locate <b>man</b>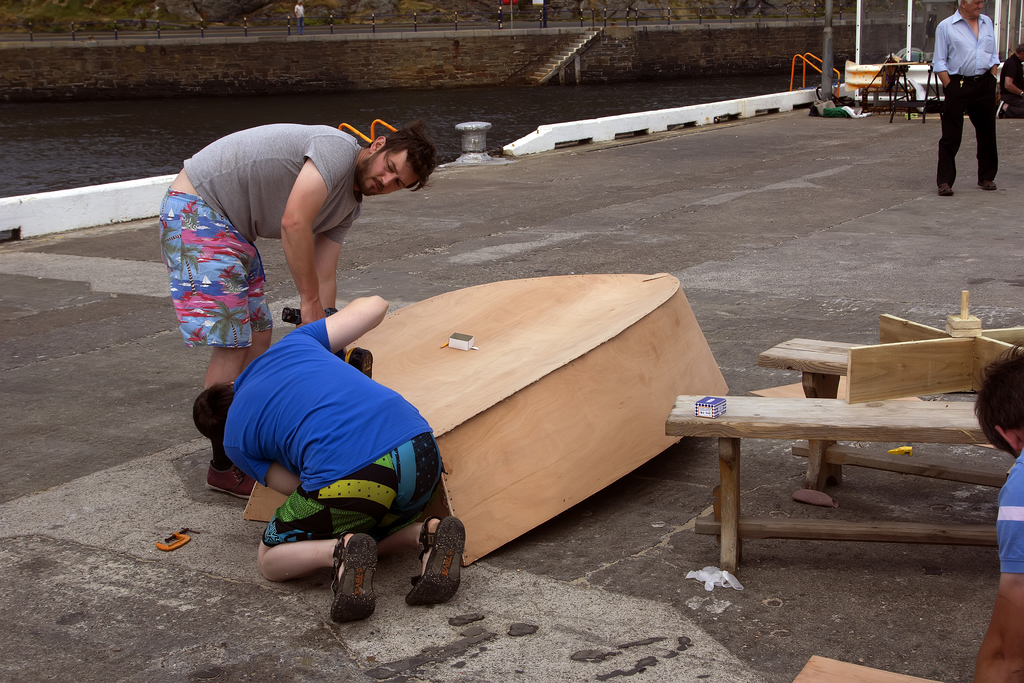
(182,289,477,638)
